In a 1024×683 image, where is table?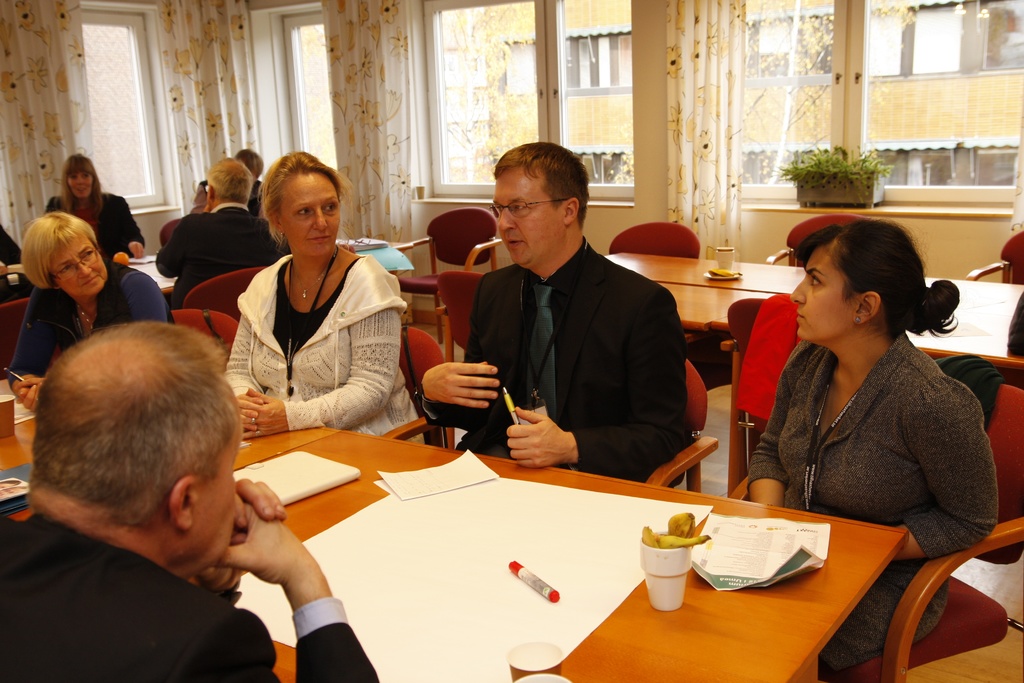
{"x1": 1, "y1": 404, "x2": 346, "y2": 495}.
